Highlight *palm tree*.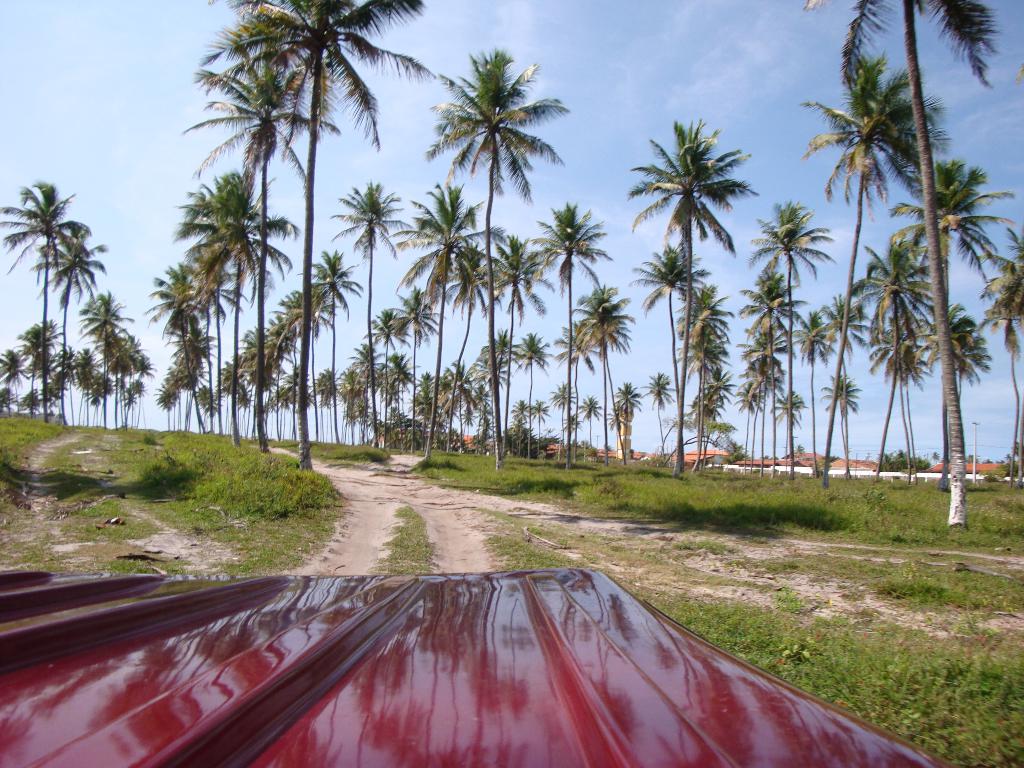
Highlighted region: [left=68, top=286, right=124, bottom=422].
